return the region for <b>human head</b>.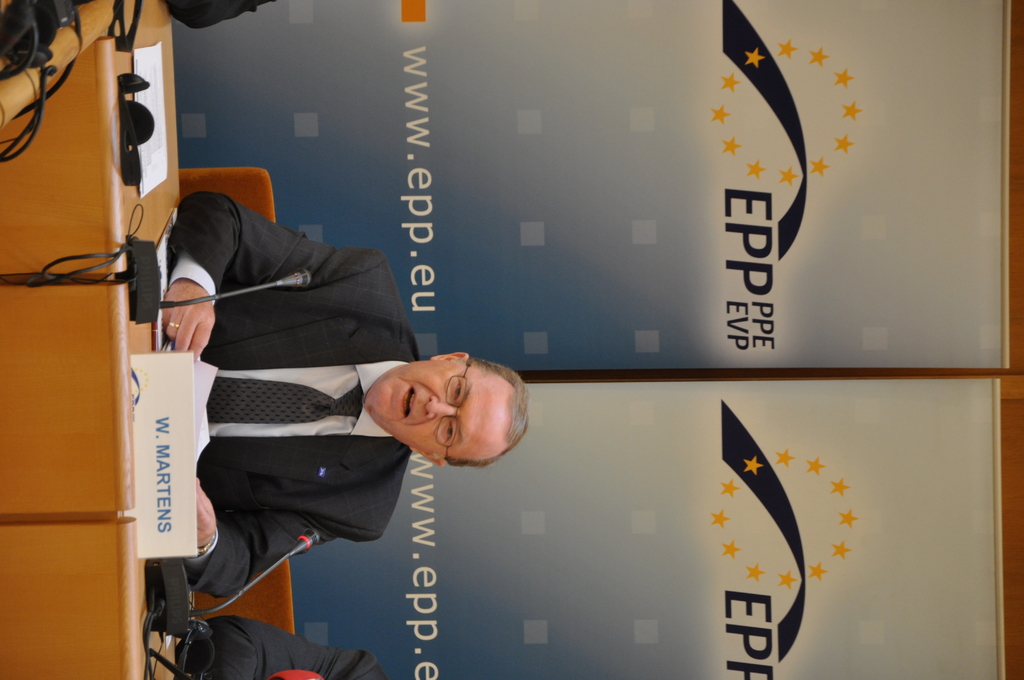
{"left": 365, "top": 333, "right": 516, "bottom": 457}.
